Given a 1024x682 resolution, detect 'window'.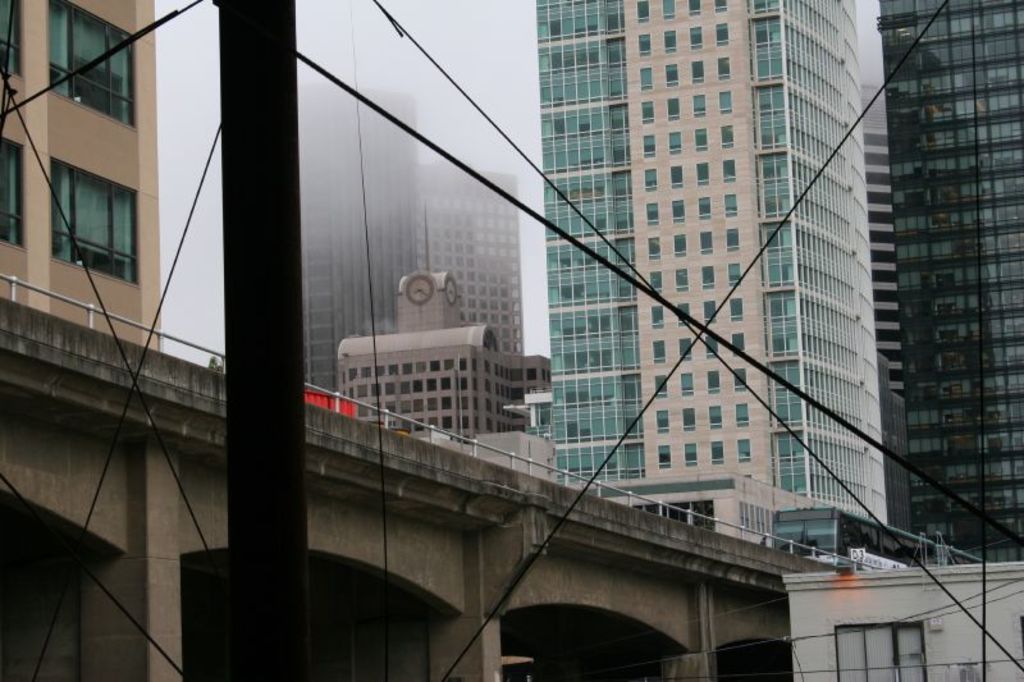
[x1=678, y1=265, x2=695, y2=293].
